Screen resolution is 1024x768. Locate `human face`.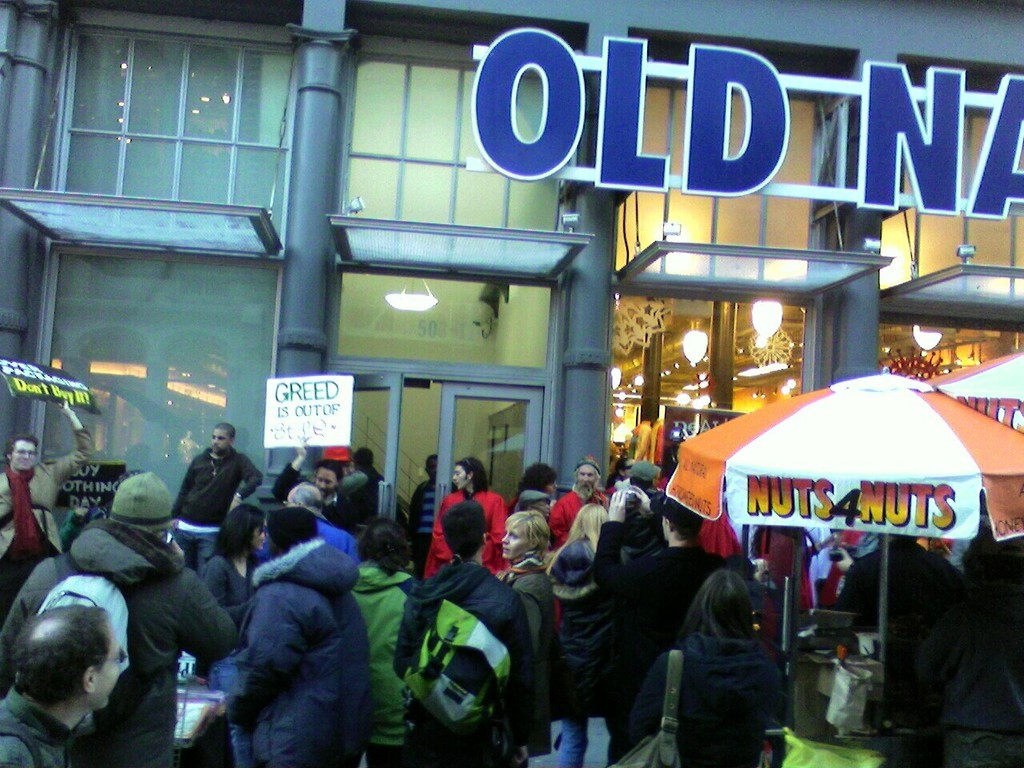
pyautogui.locateOnScreen(318, 470, 333, 490).
